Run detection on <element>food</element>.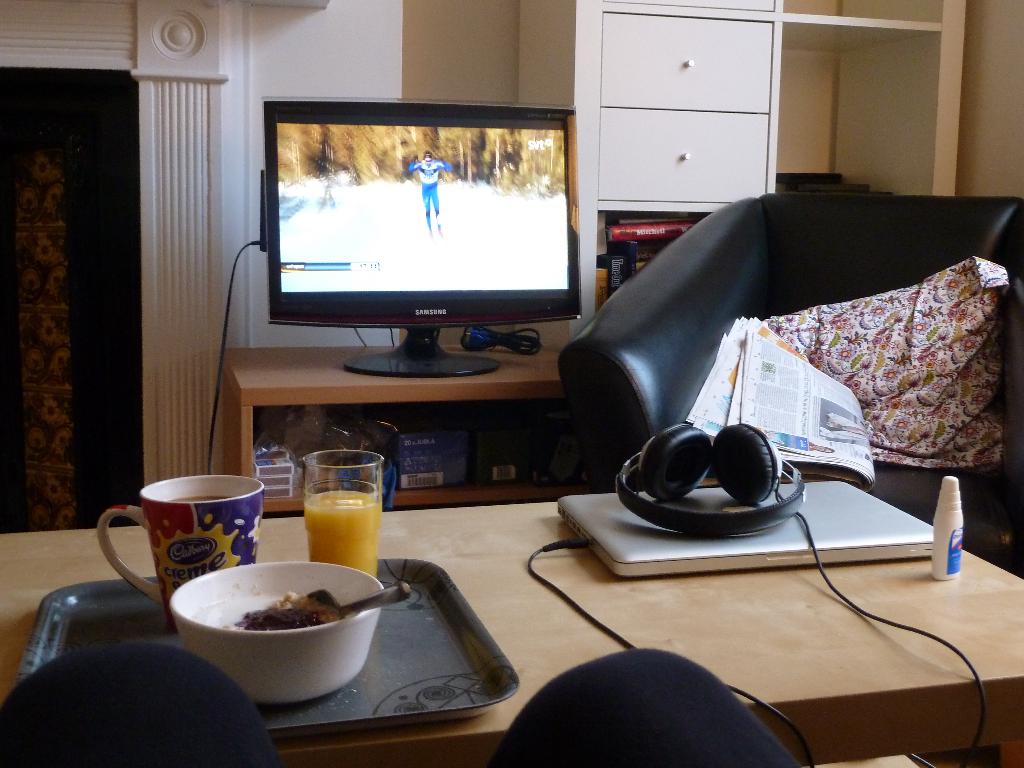
Result: left=219, top=590, right=353, bottom=637.
